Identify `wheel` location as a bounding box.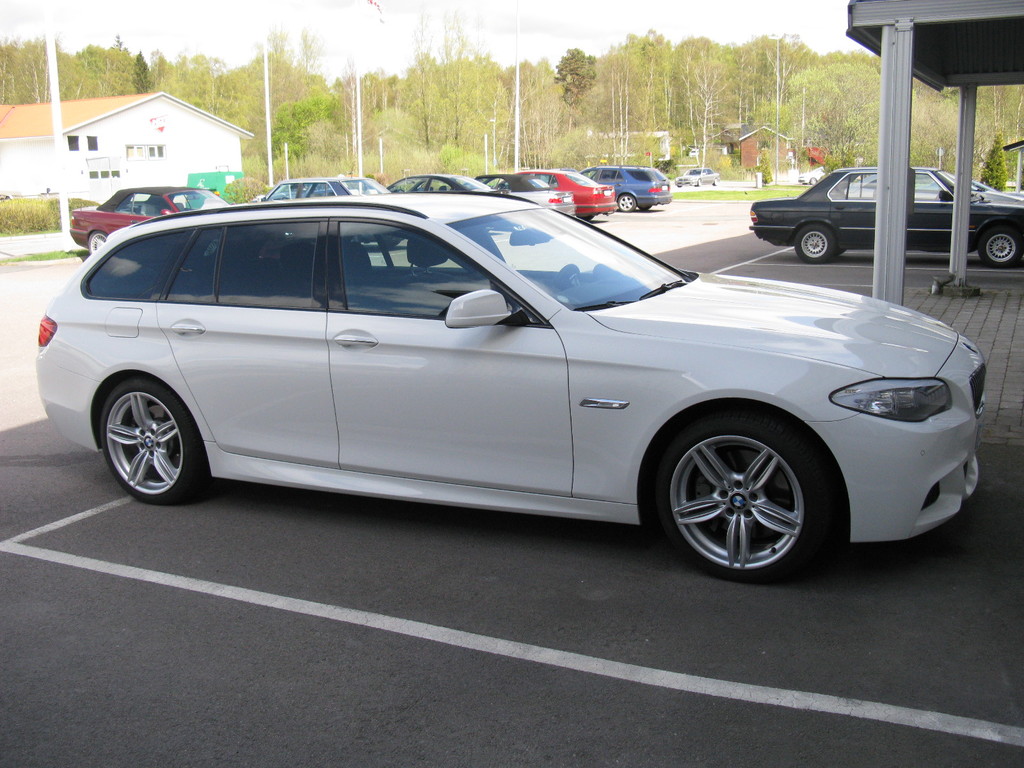
select_region(97, 373, 205, 500).
